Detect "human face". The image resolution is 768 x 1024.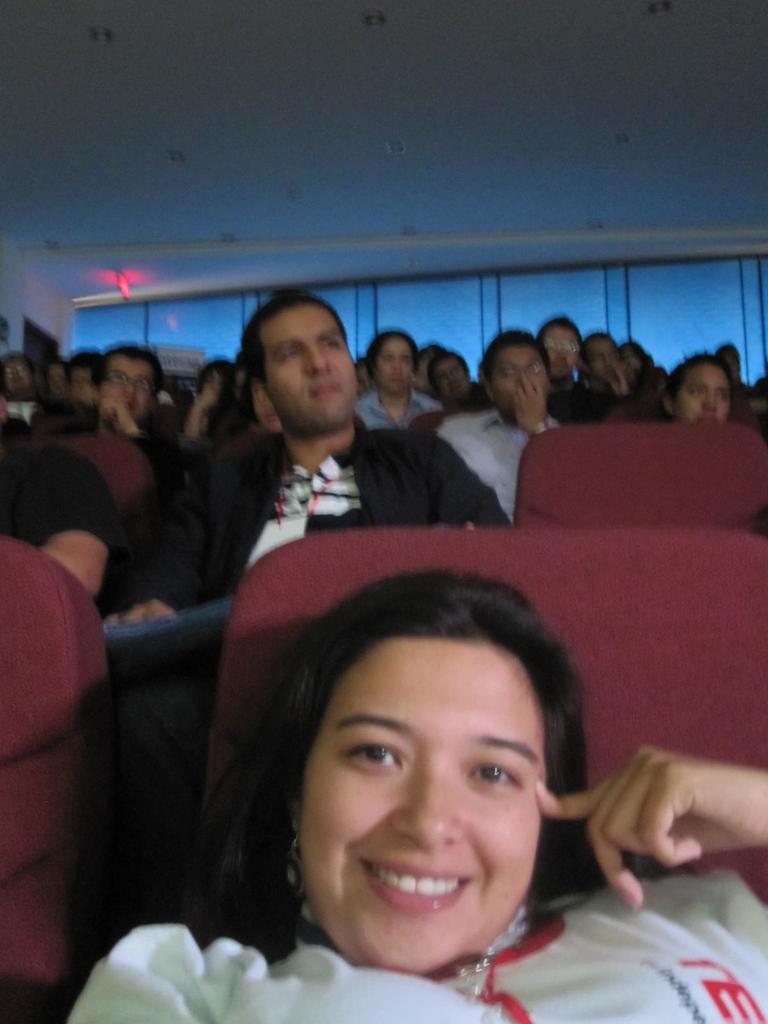
298:638:545:972.
